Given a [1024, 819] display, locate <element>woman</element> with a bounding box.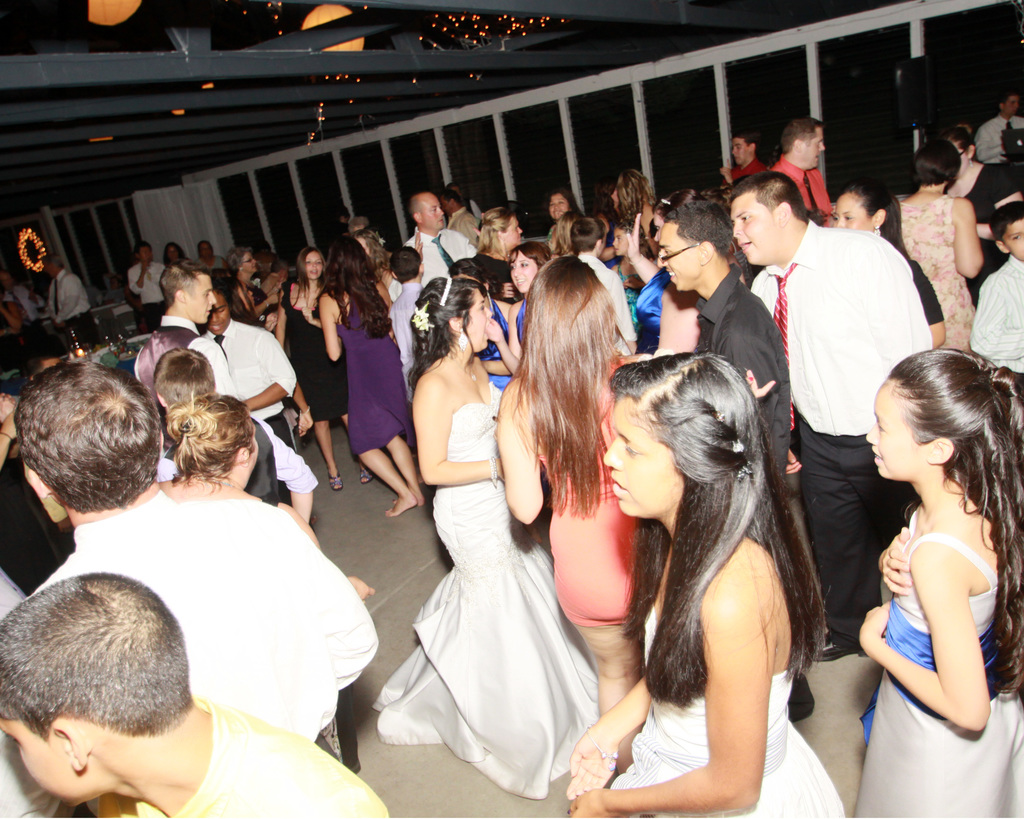
Located: box(493, 256, 777, 779).
